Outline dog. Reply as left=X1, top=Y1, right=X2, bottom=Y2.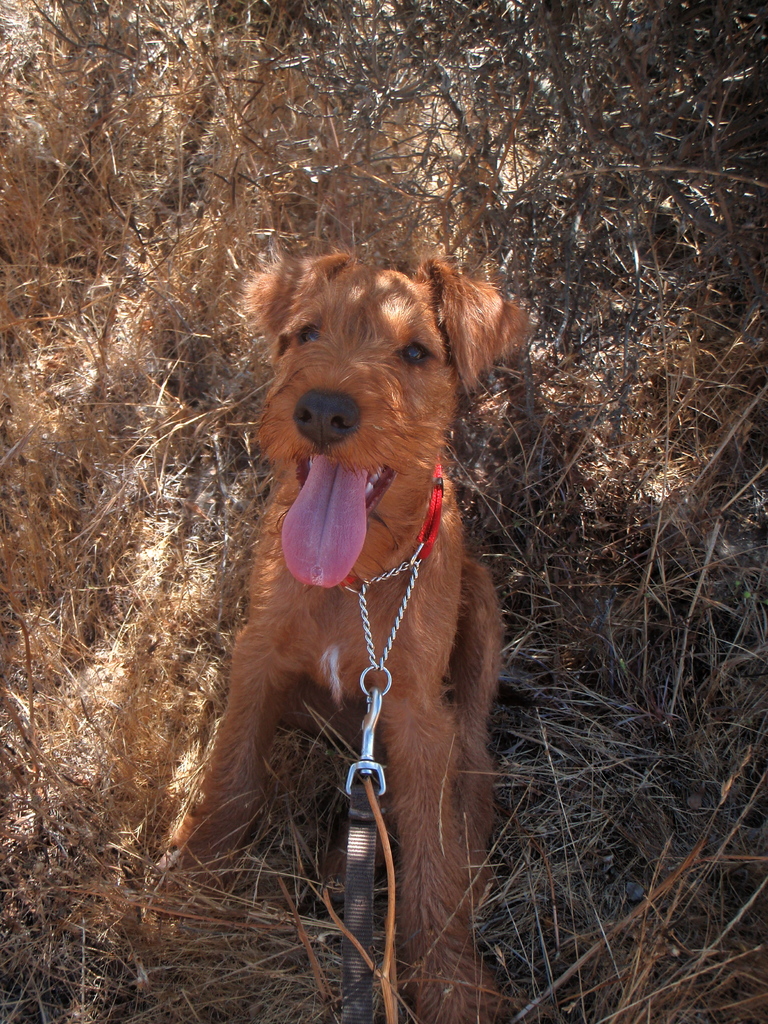
left=138, top=252, right=534, bottom=1023.
